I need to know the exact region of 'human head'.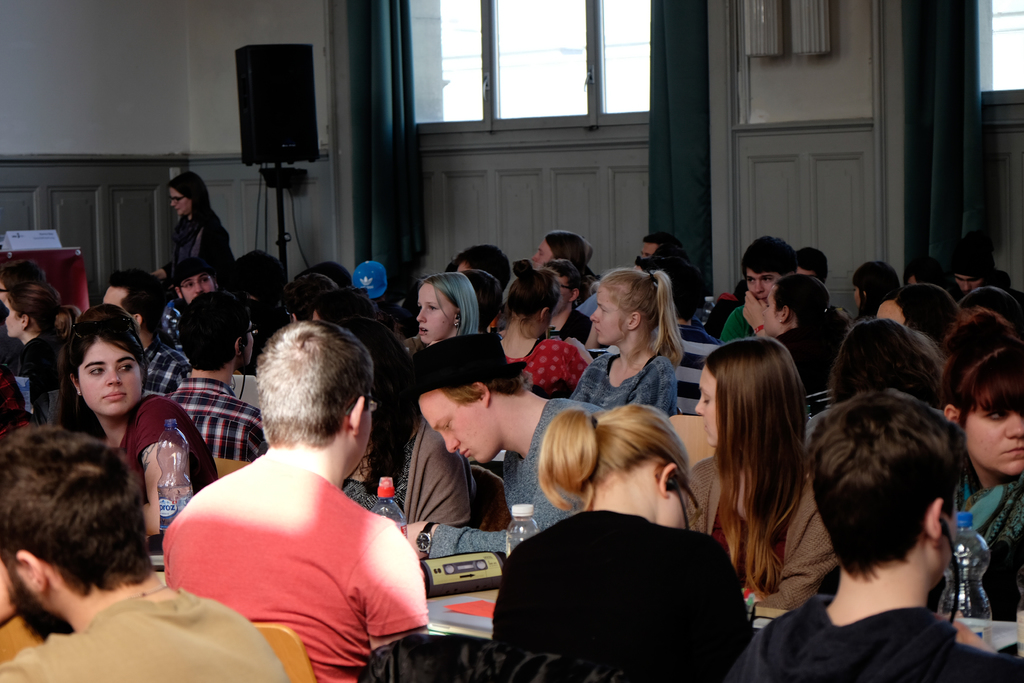
Region: <box>646,252,704,325</box>.
